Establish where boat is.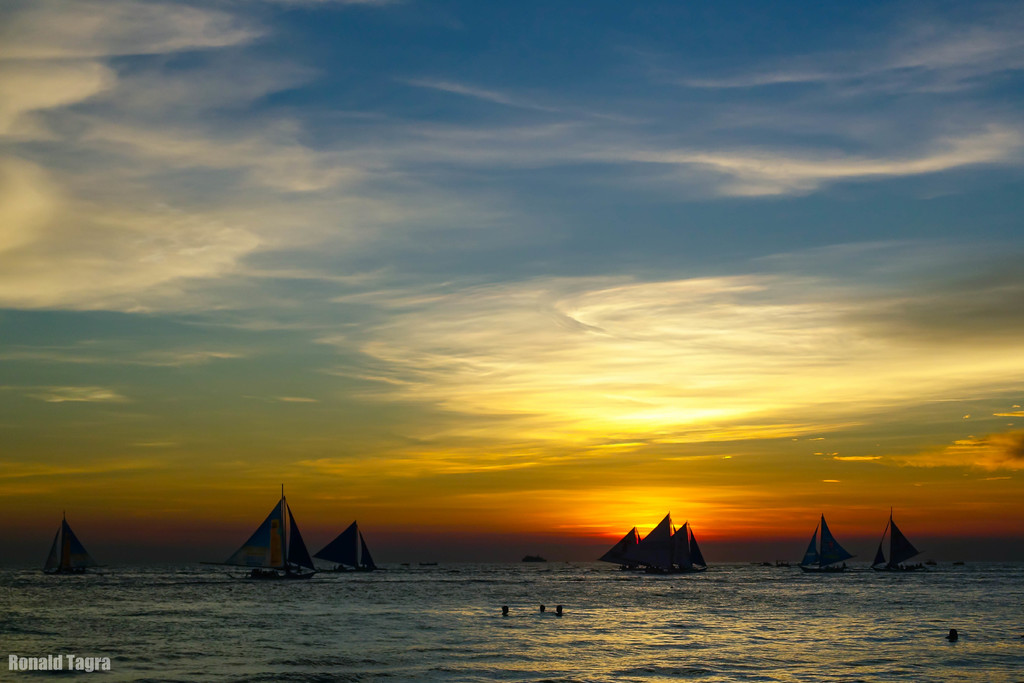
Established at [x1=38, y1=513, x2=102, y2=577].
